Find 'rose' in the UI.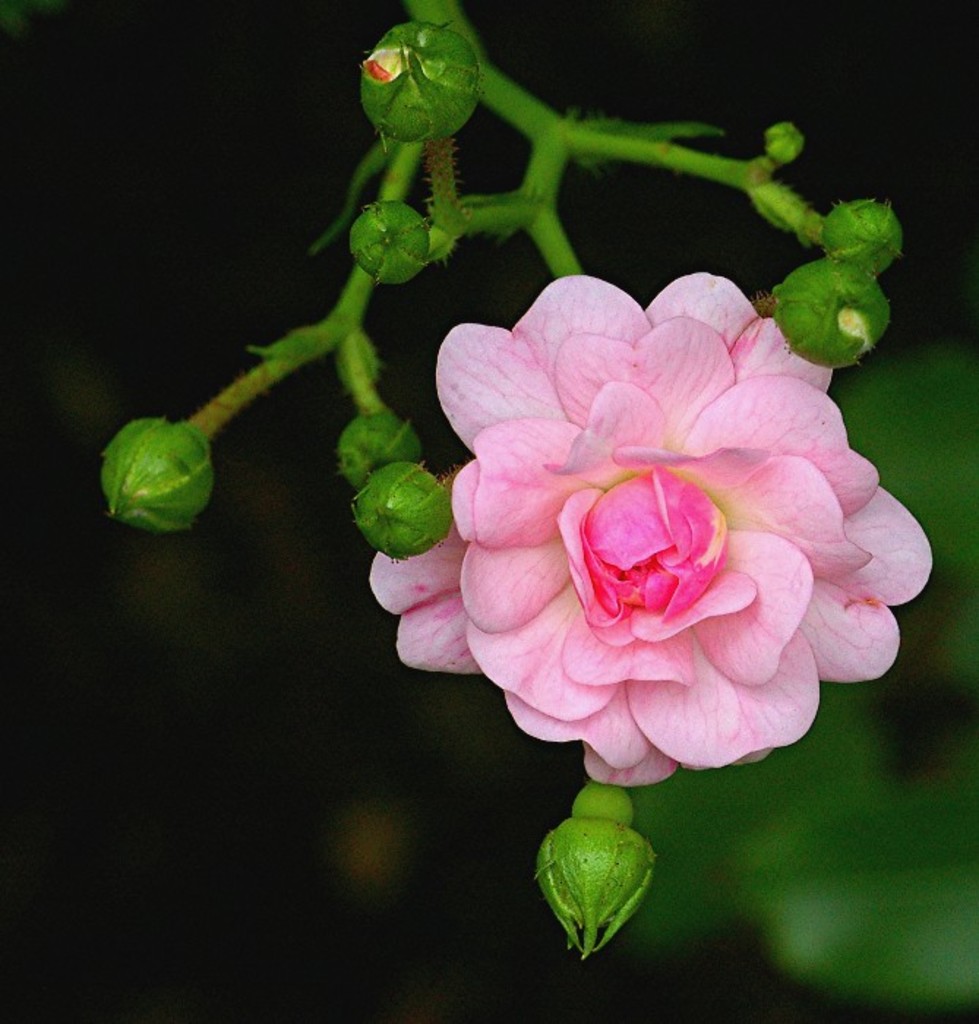
UI element at locate(366, 274, 935, 793).
